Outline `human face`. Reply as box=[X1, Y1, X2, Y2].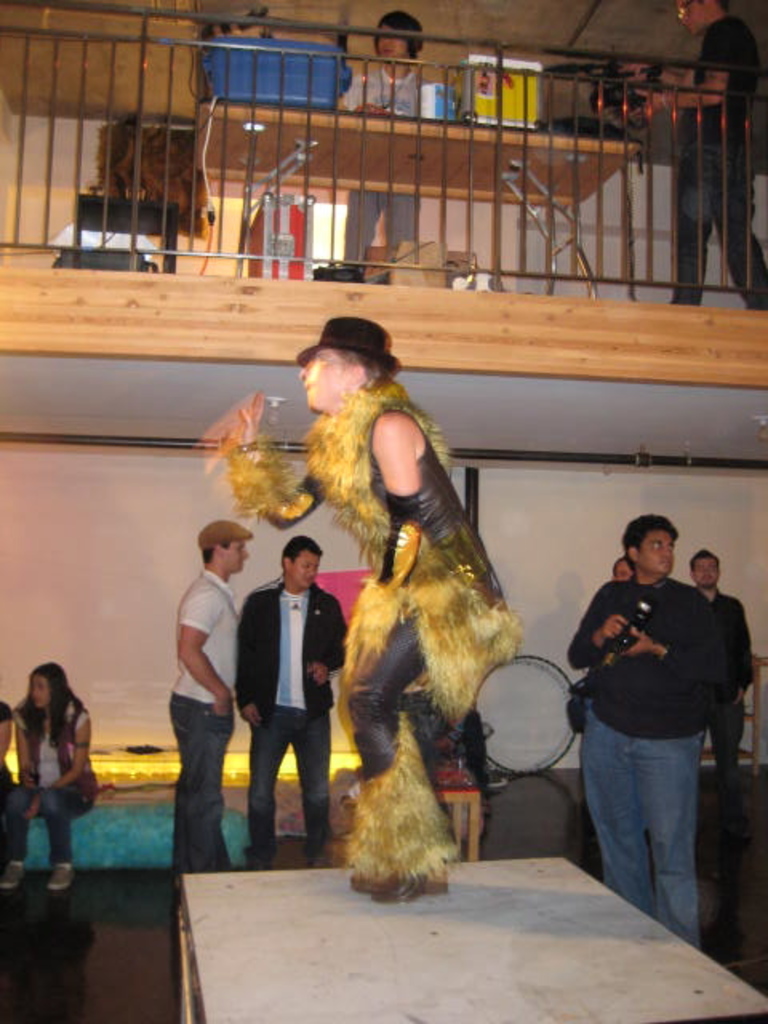
box=[224, 541, 248, 574].
